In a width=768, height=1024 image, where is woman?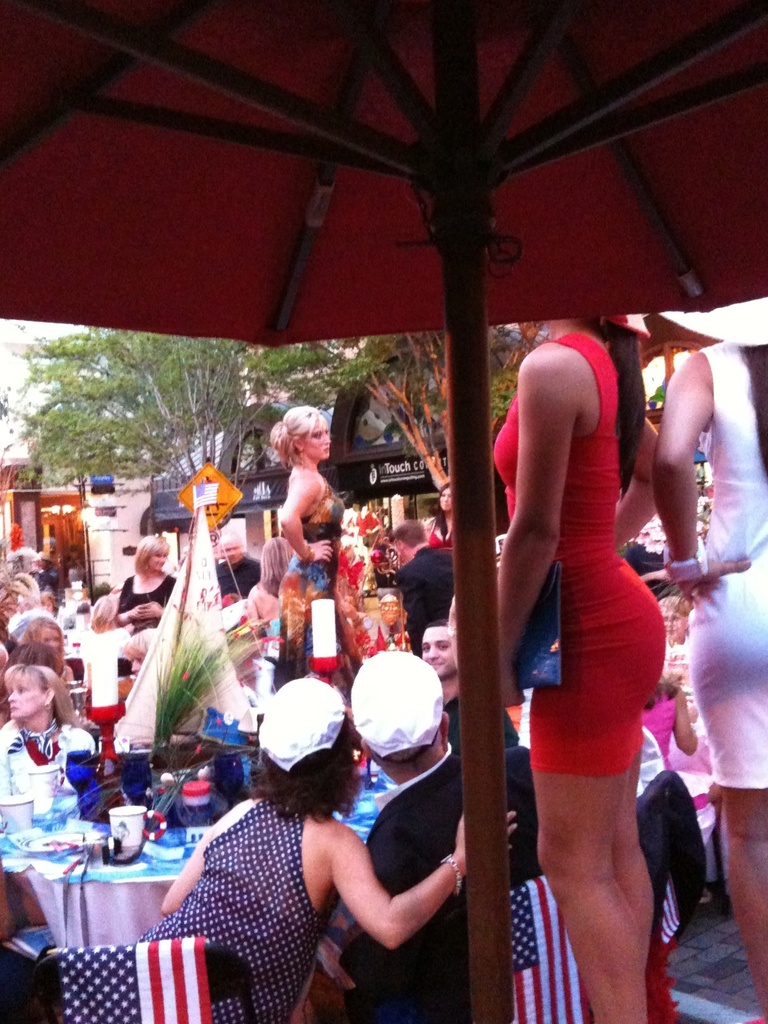
detection(0, 664, 102, 810).
